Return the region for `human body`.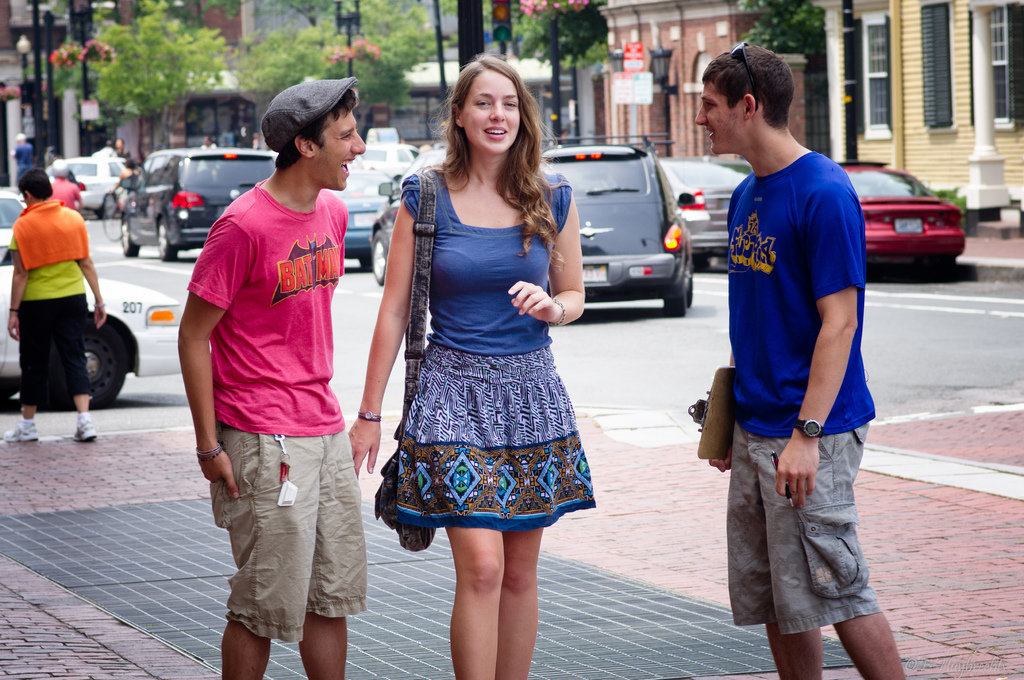
rect(17, 136, 43, 190).
